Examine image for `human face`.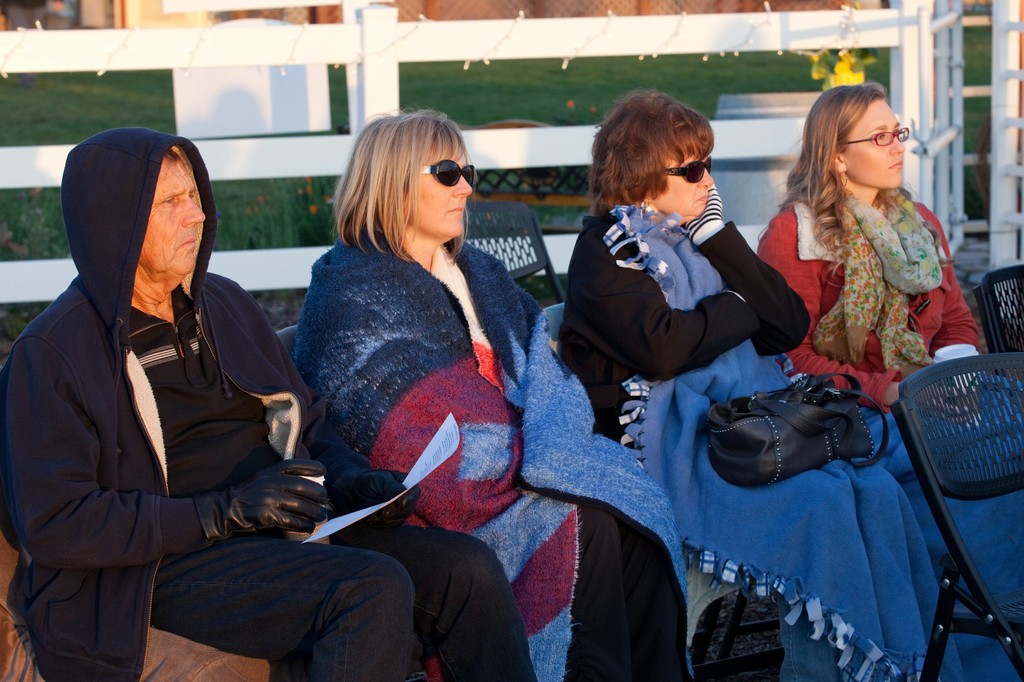
Examination result: bbox=(641, 144, 709, 224).
